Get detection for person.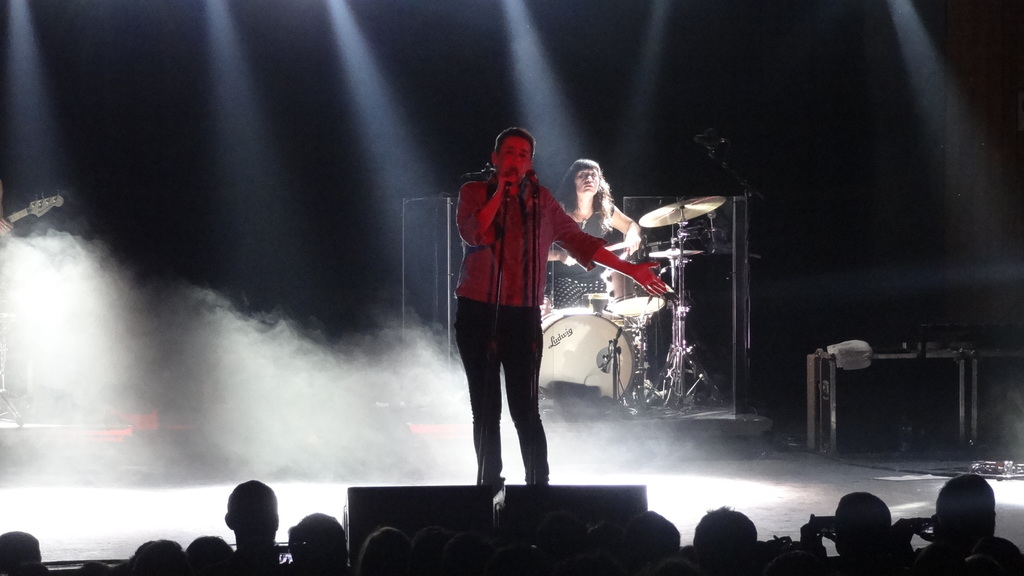
Detection: select_region(120, 540, 191, 575).
